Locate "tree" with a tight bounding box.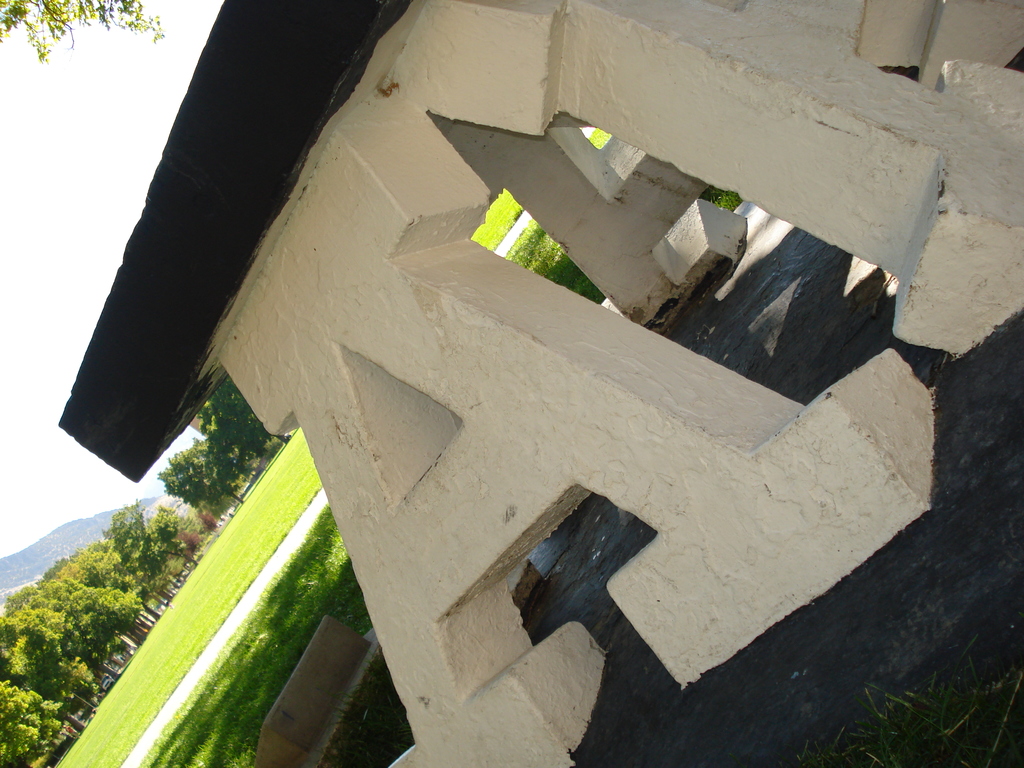
{"x1": 33, "y1": 570, "x2": 141, "y2": 658}.
